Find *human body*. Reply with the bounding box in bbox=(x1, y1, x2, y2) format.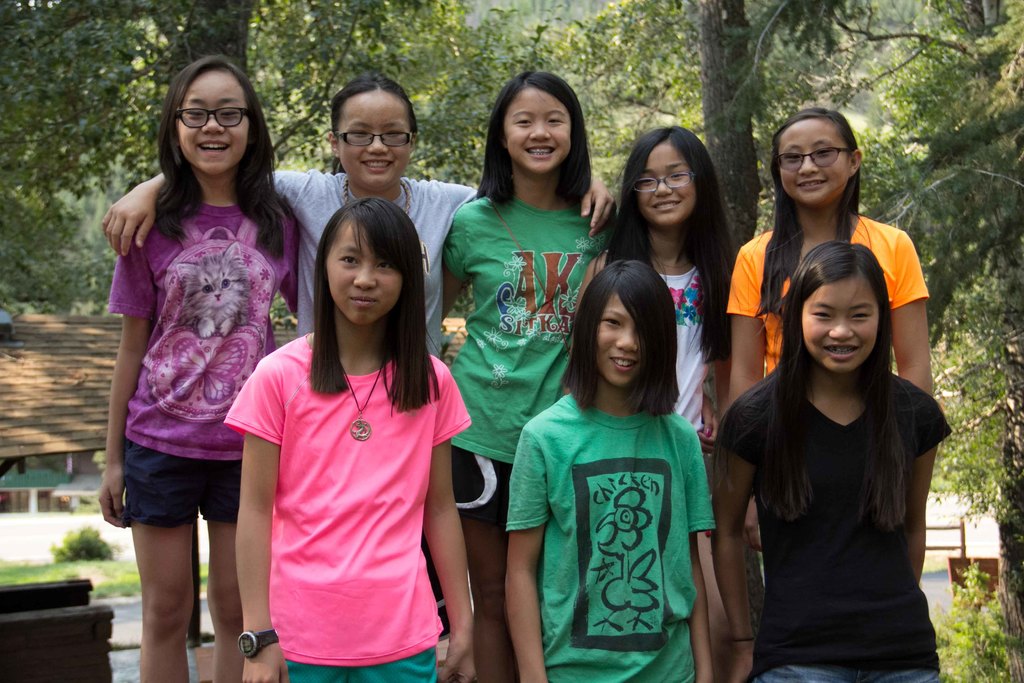
bbox=(577, 227, 721, 682).
